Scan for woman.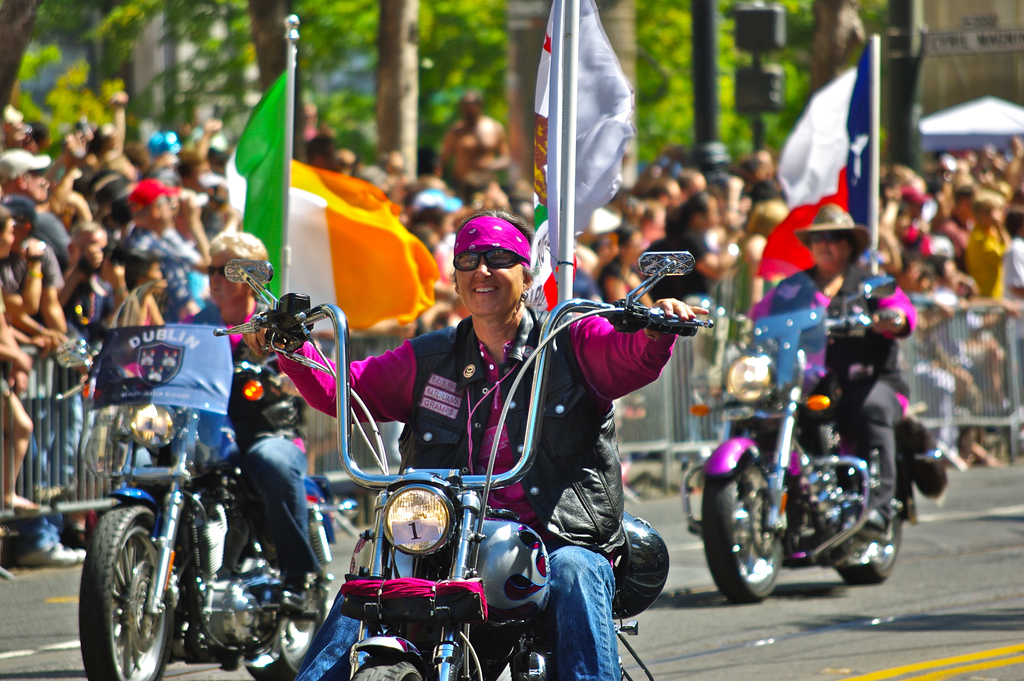
Scan result: (600,218,660,309).
